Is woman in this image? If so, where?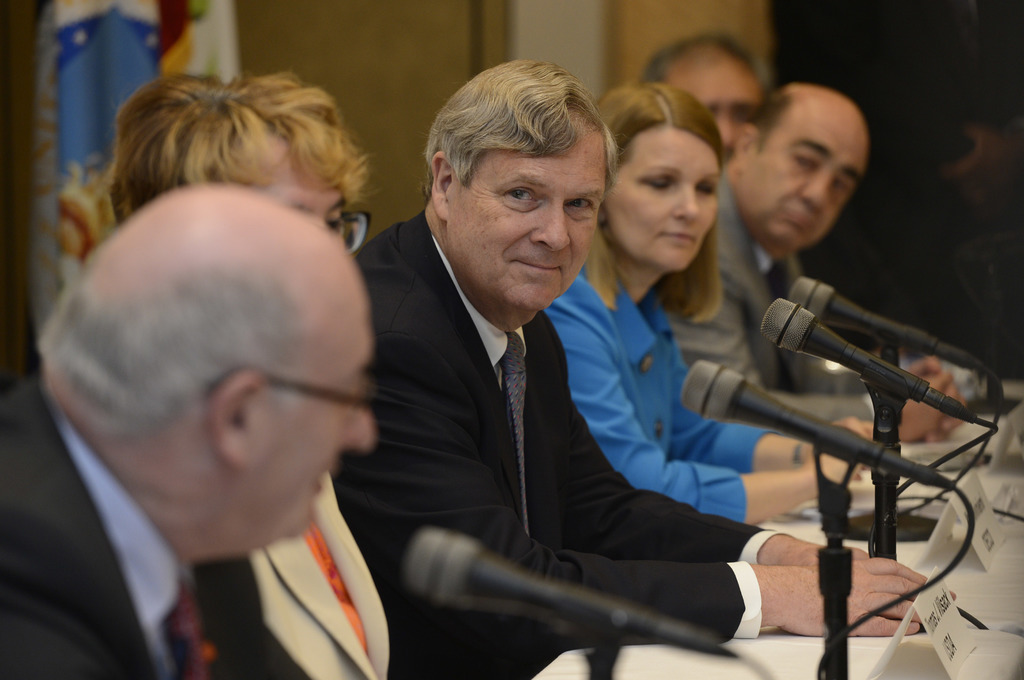
Yes, at box=[104, 70, 424, 679].
